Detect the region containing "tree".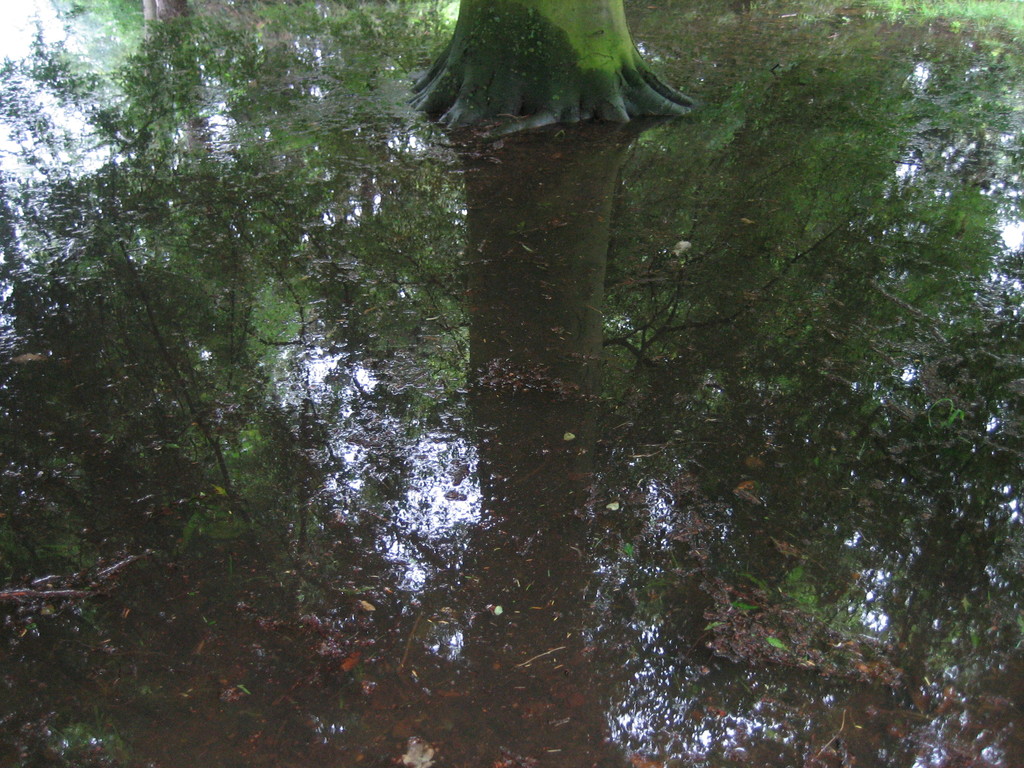
{"x1": 404, "y1": 0, "x2": 705, "y2": 145}.
